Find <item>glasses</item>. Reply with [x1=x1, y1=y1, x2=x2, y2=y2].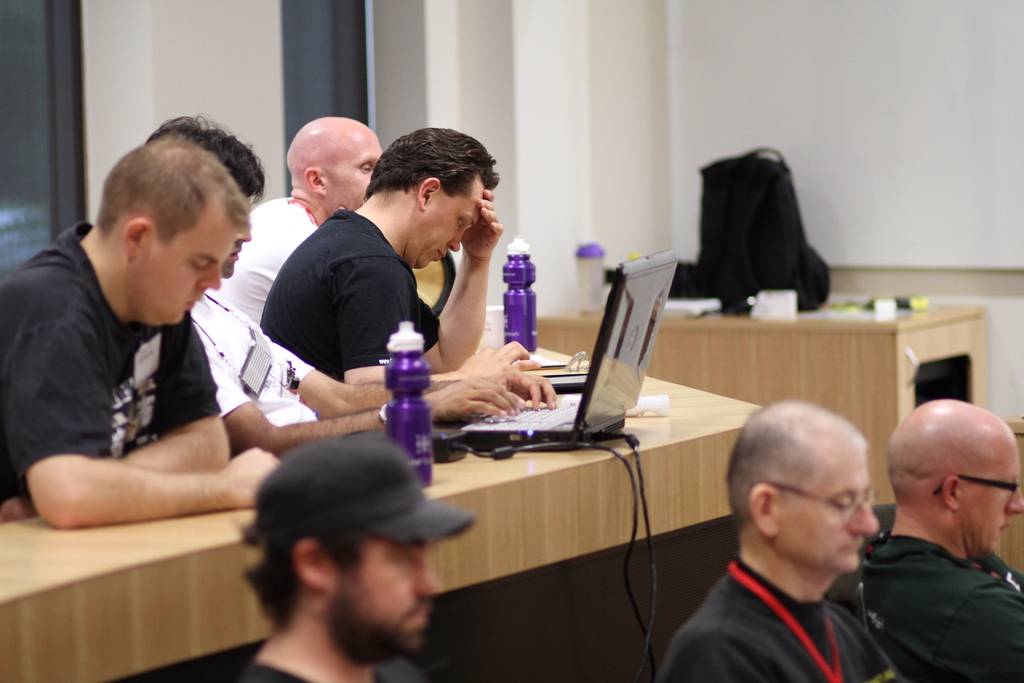
[x1=934, y1=475, x2=1022, y2=496].
